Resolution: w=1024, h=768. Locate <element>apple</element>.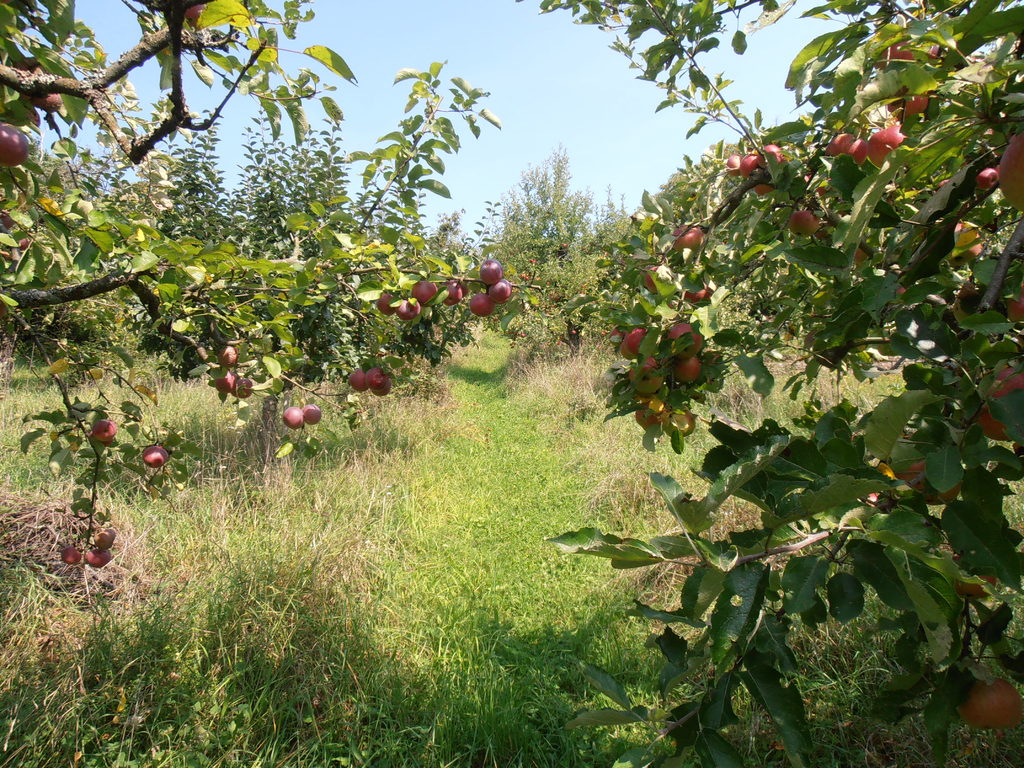
rect(218, 347, 239, 368).
